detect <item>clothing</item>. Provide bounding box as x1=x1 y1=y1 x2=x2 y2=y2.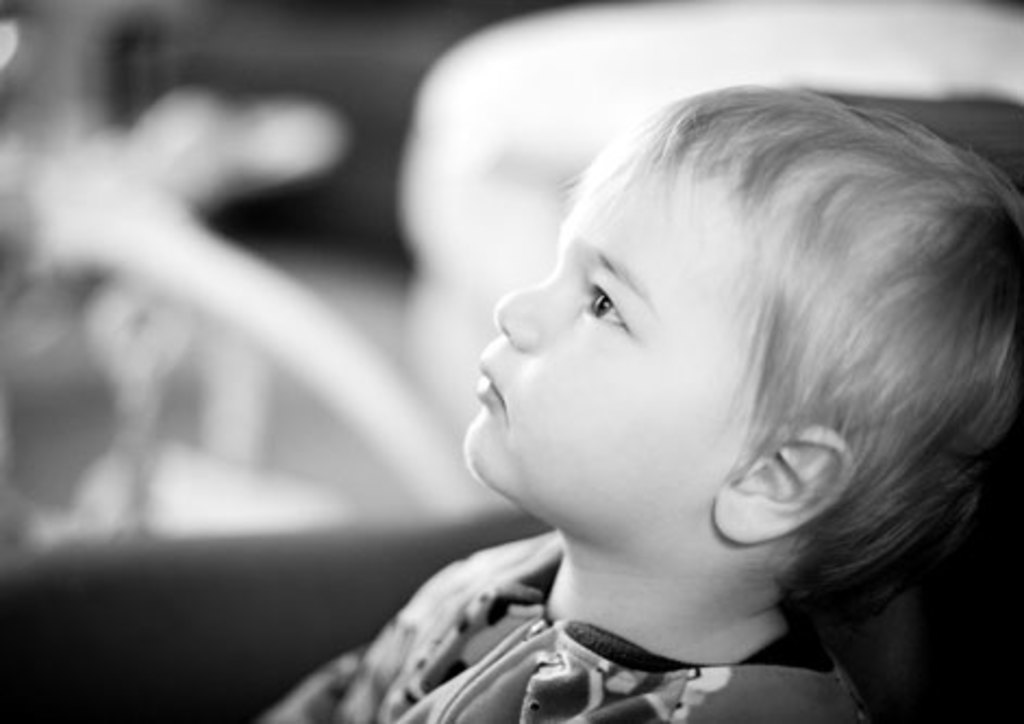
x1=261 y1=533 x2=876 y2=722.
